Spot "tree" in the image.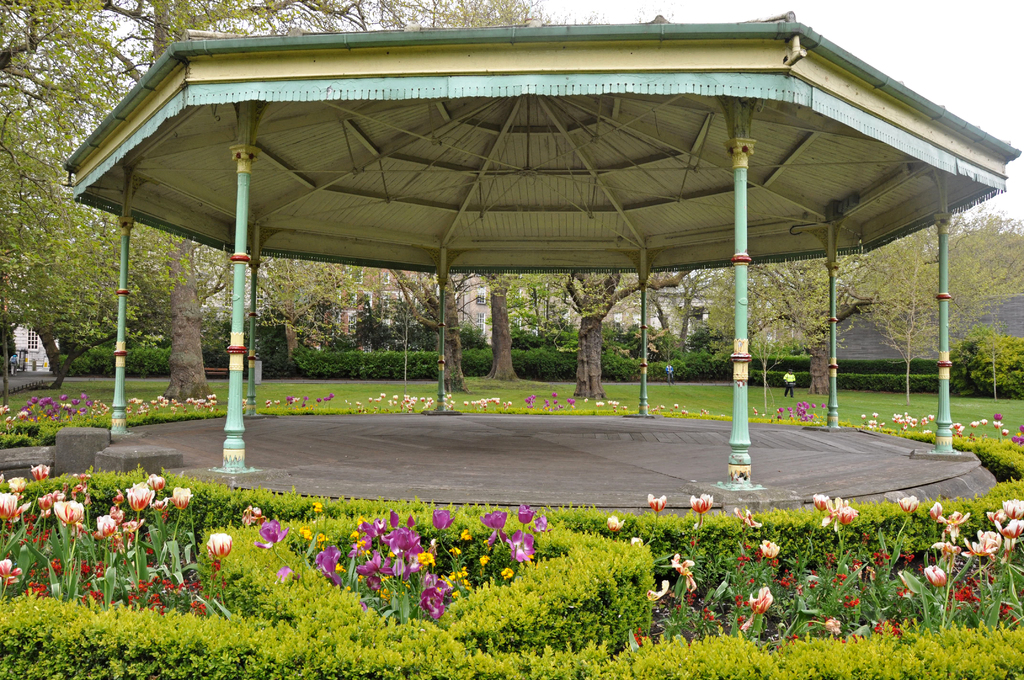
"tree" found at 935, 324, 1023, 403.
